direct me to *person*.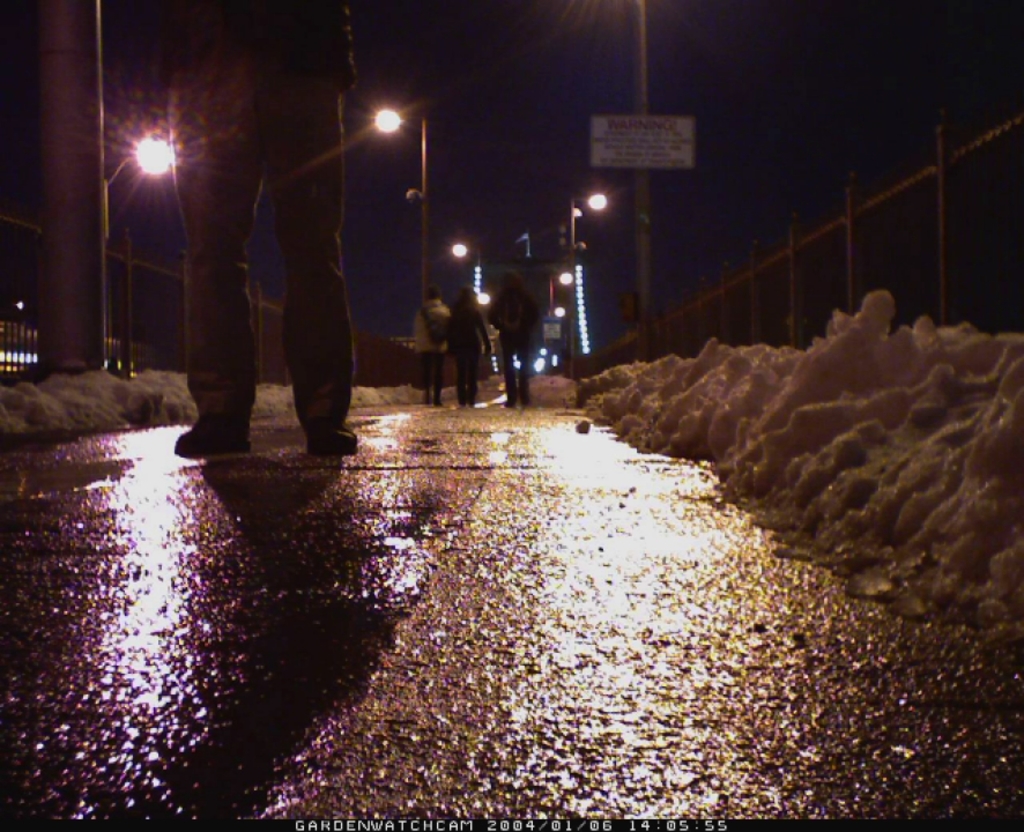
Direction: pyautogui.locateOnScreen(410, 285, 448, 411).
